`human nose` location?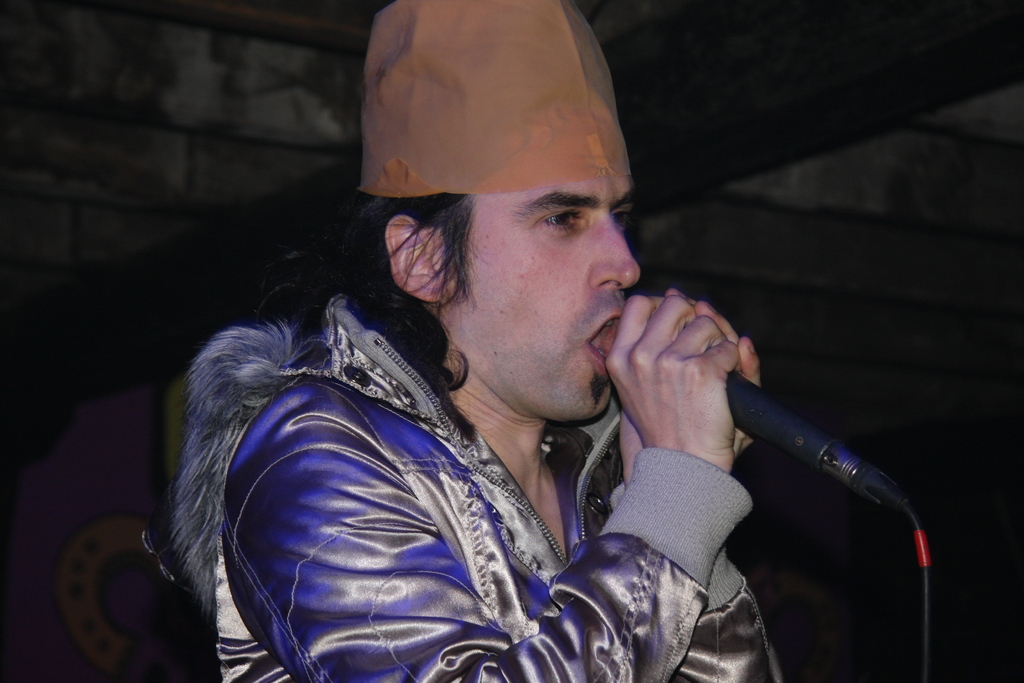
586:210:637:292
